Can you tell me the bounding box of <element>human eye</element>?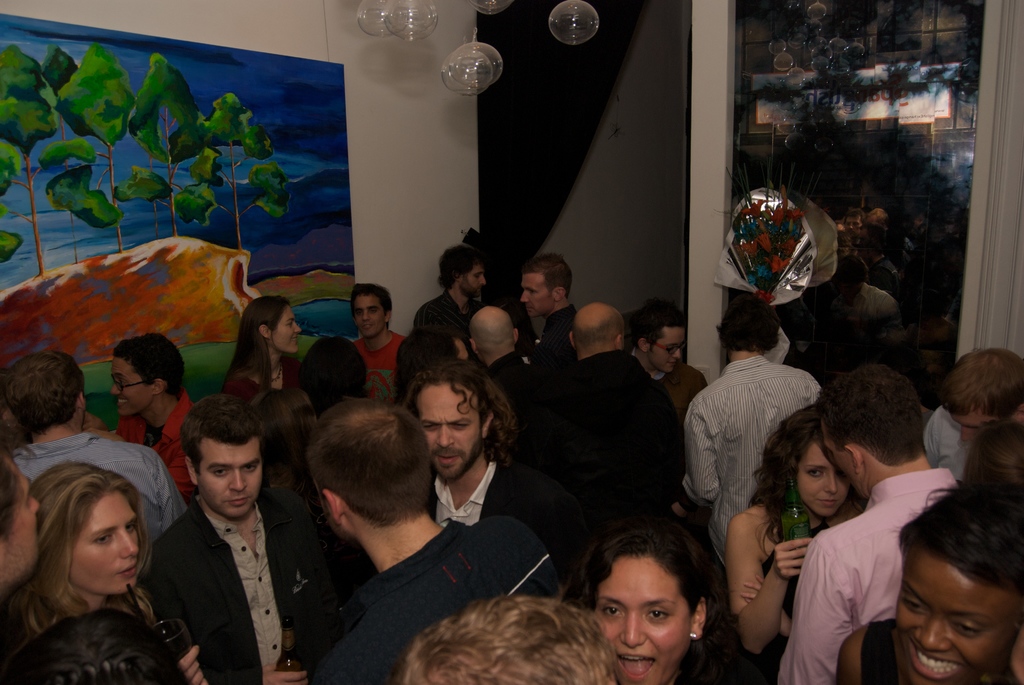
801:465:824:480.
